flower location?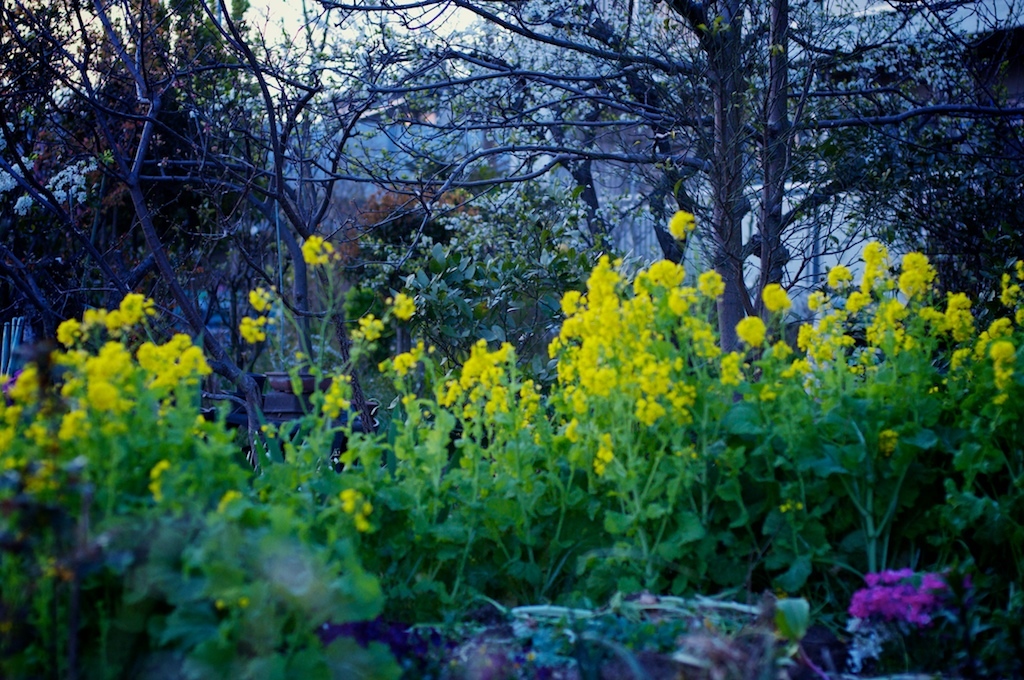
242,316,267,343
